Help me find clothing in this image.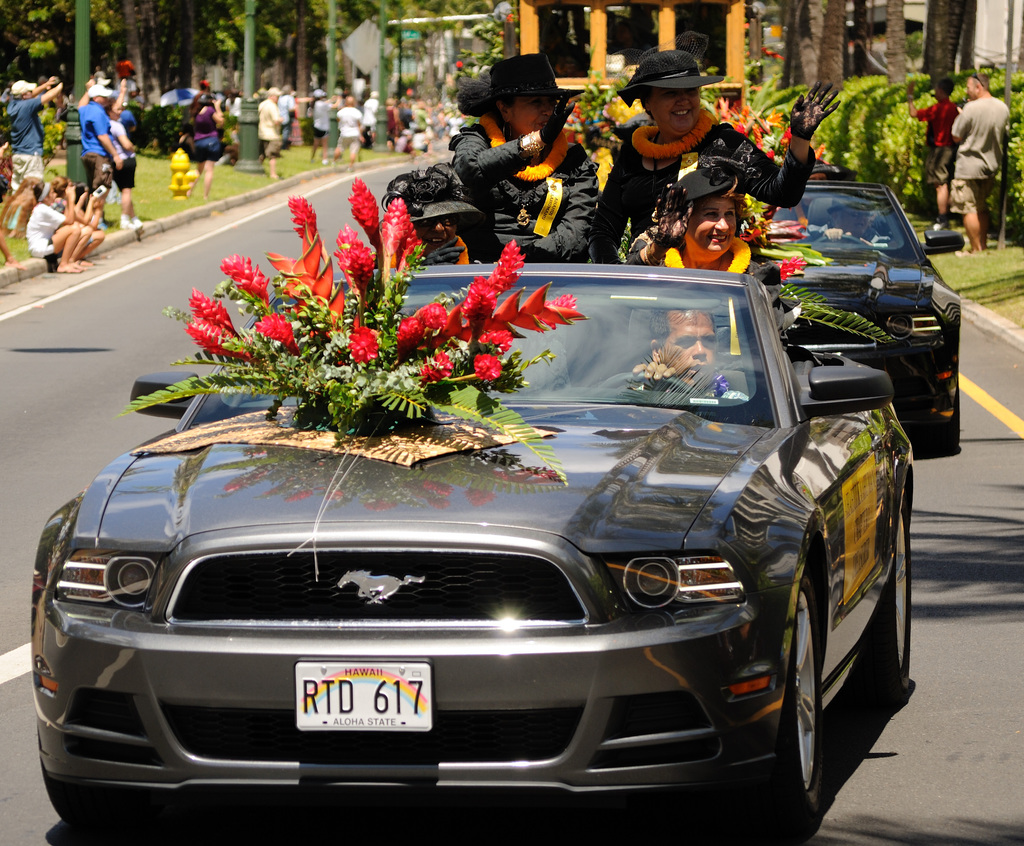
Found it: bbox=(72, 95, 138, 184).
